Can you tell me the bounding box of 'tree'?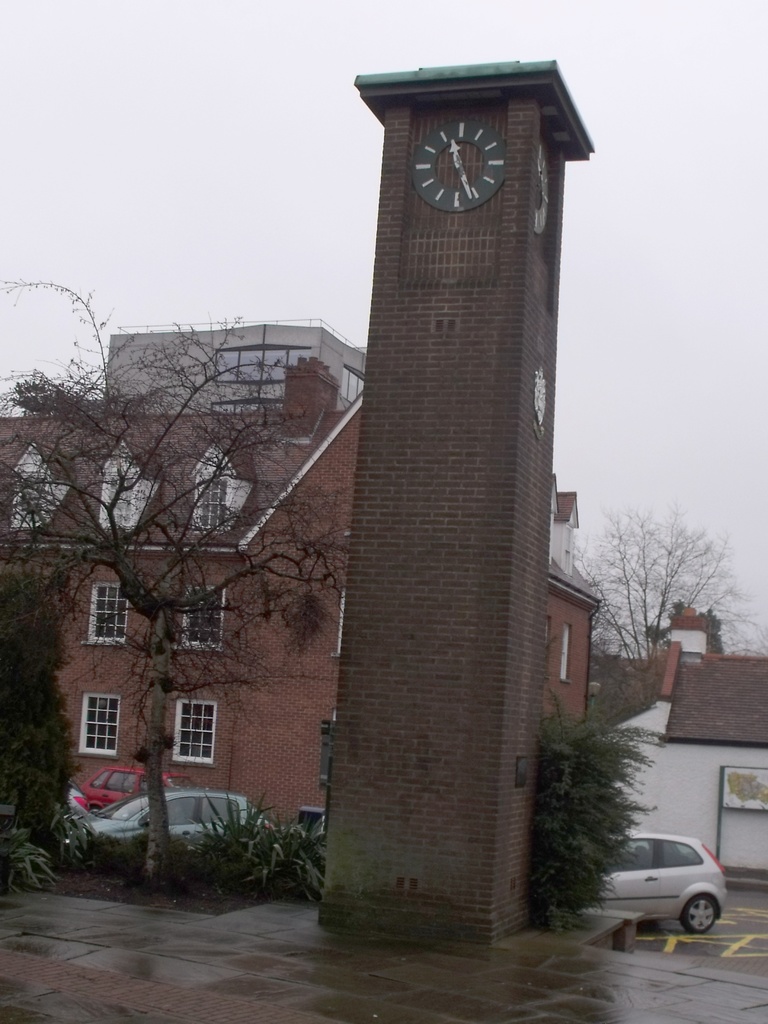
562, 492, 767, 667.
